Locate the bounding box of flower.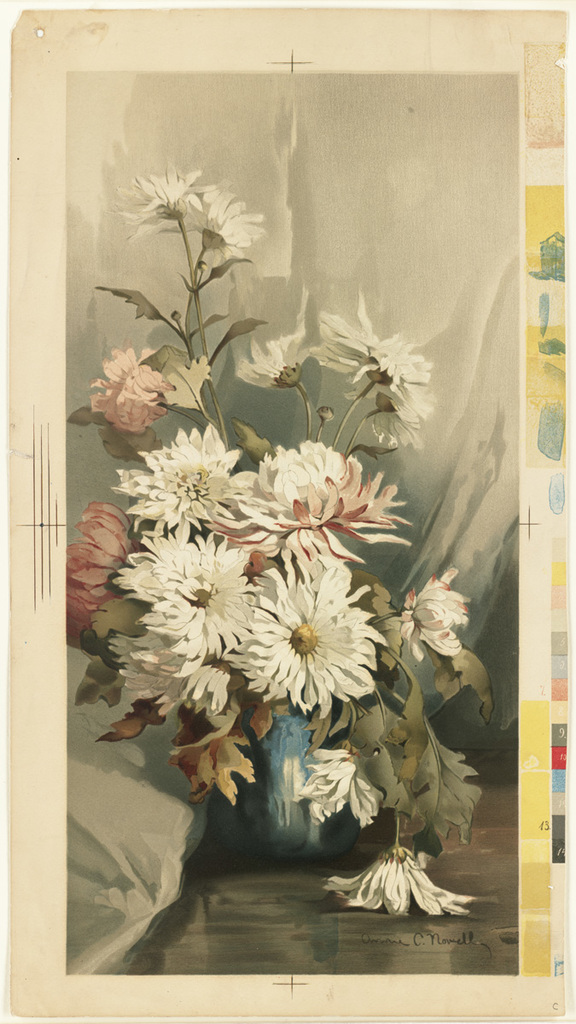
Bounding box: l=201, t=182, r=259, b=250.
